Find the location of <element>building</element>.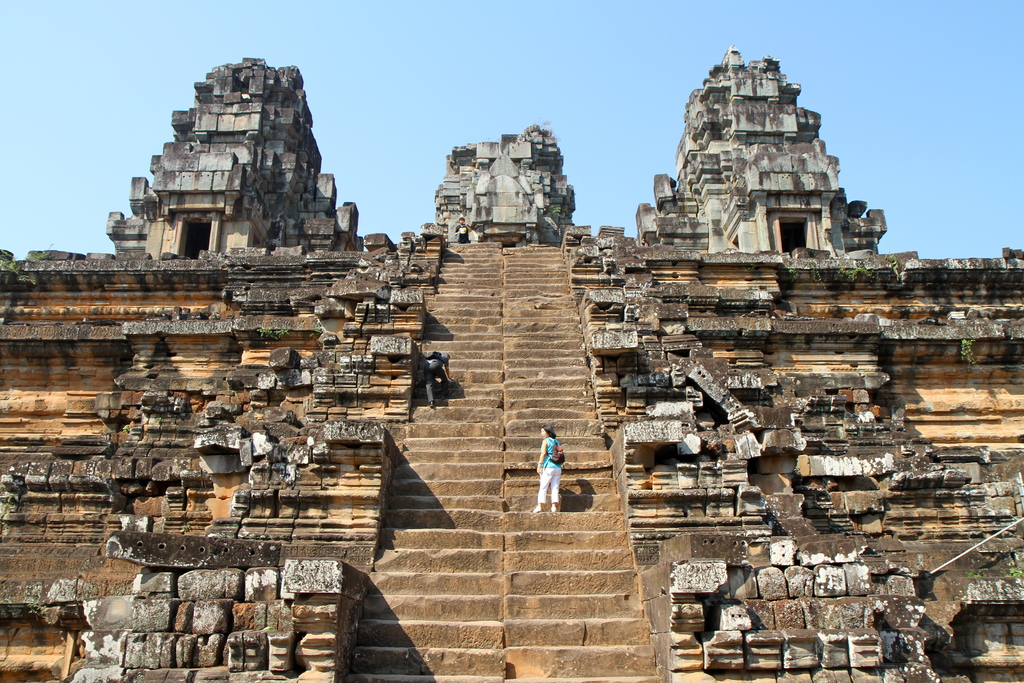
Location: bbox=(106, 57, 358, 257).
